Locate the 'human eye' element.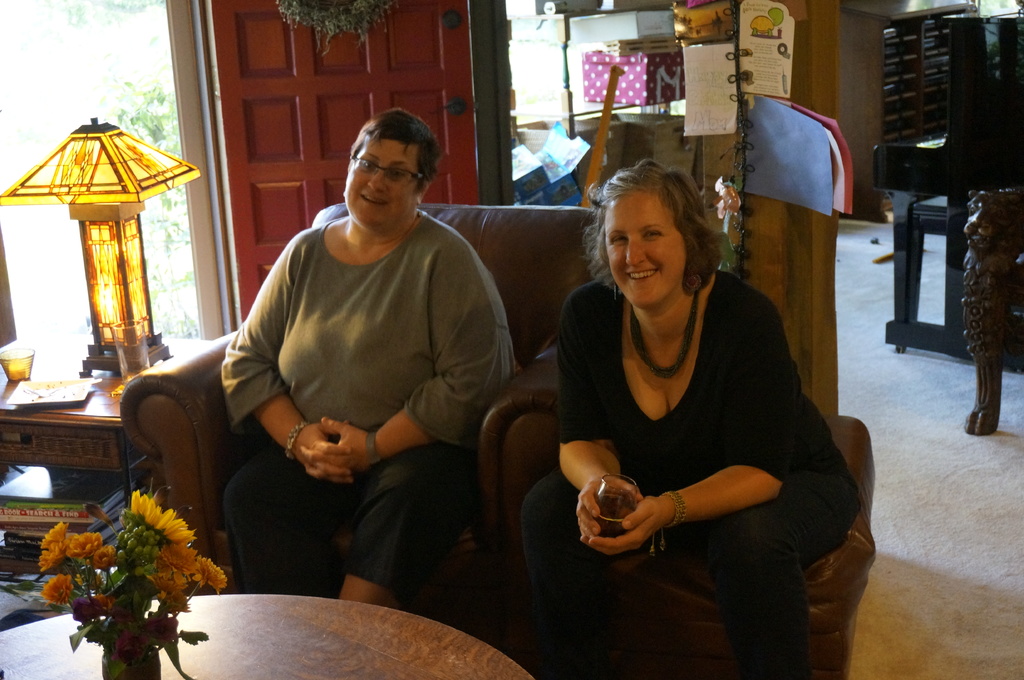
Element bbox: [left=613, top=235, right=627, bottom=244].
